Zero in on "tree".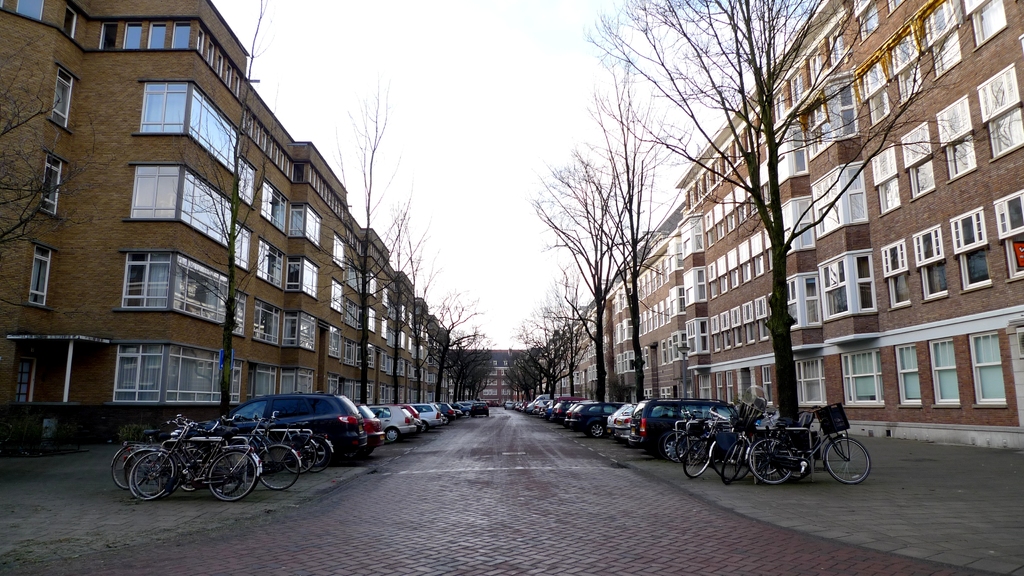
Zeroed in: 0 38 97 320.
